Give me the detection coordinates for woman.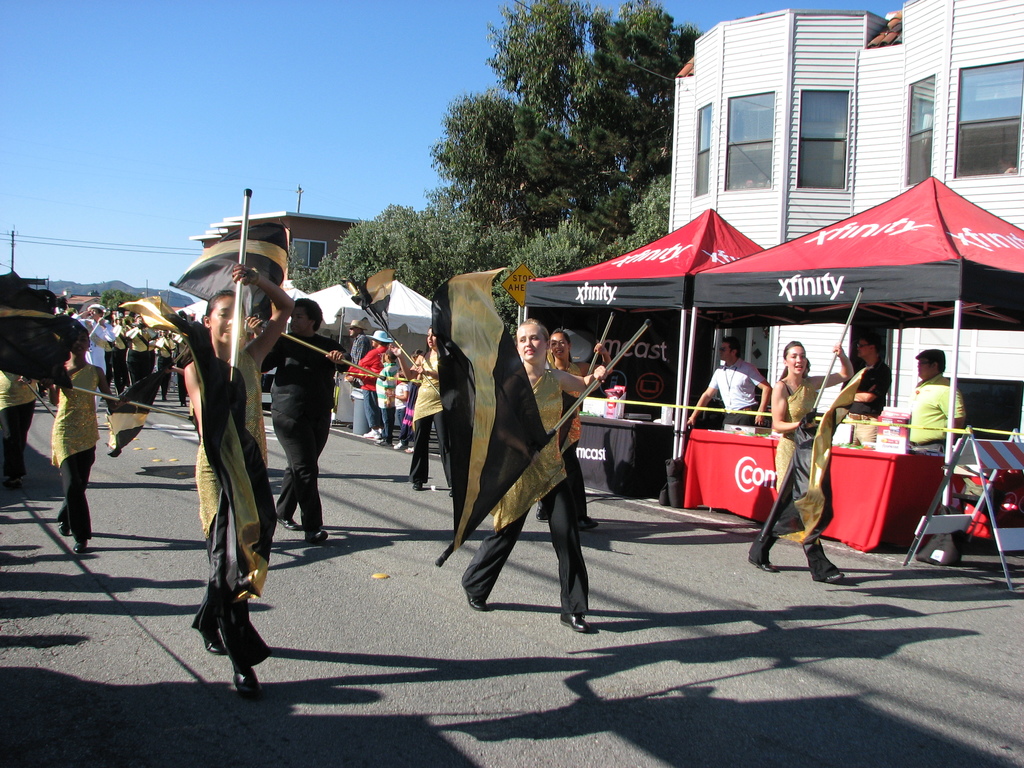
(35, 324, 120, 548).
